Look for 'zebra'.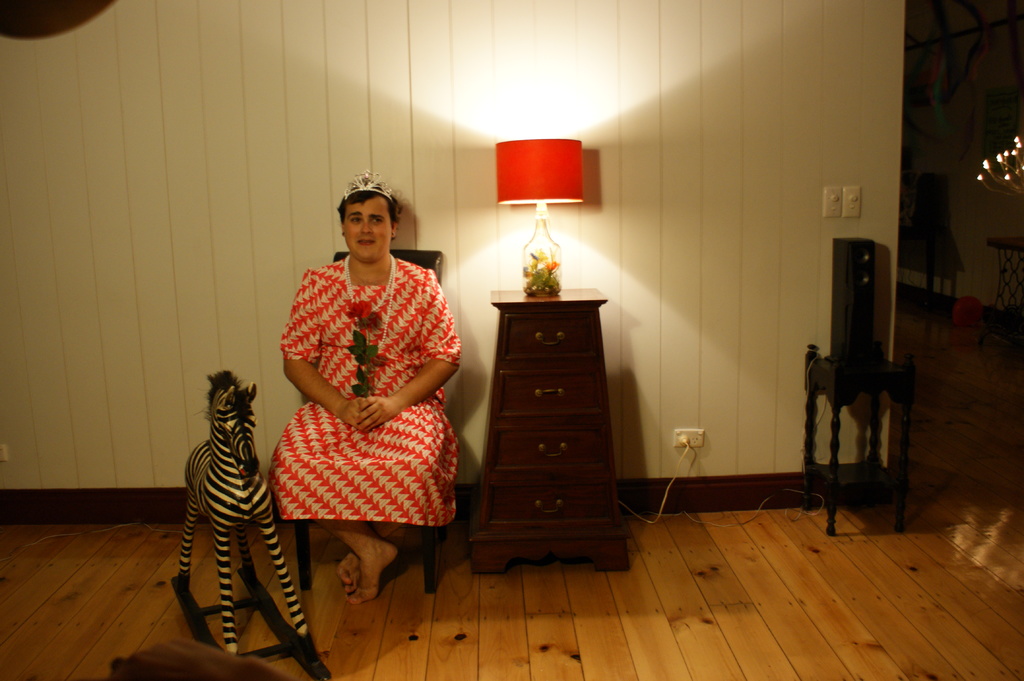
Found: rect(174, 367, 317, 666).
